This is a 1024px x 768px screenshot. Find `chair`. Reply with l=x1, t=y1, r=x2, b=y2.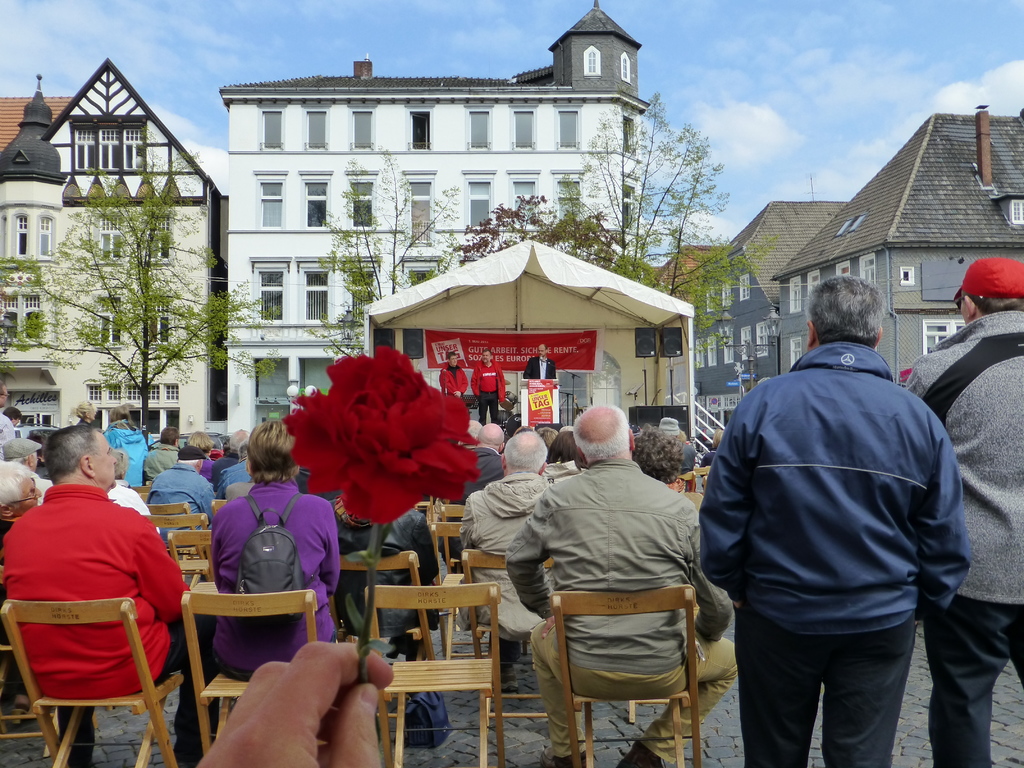
l=0, t=559, r=62, b=758.
